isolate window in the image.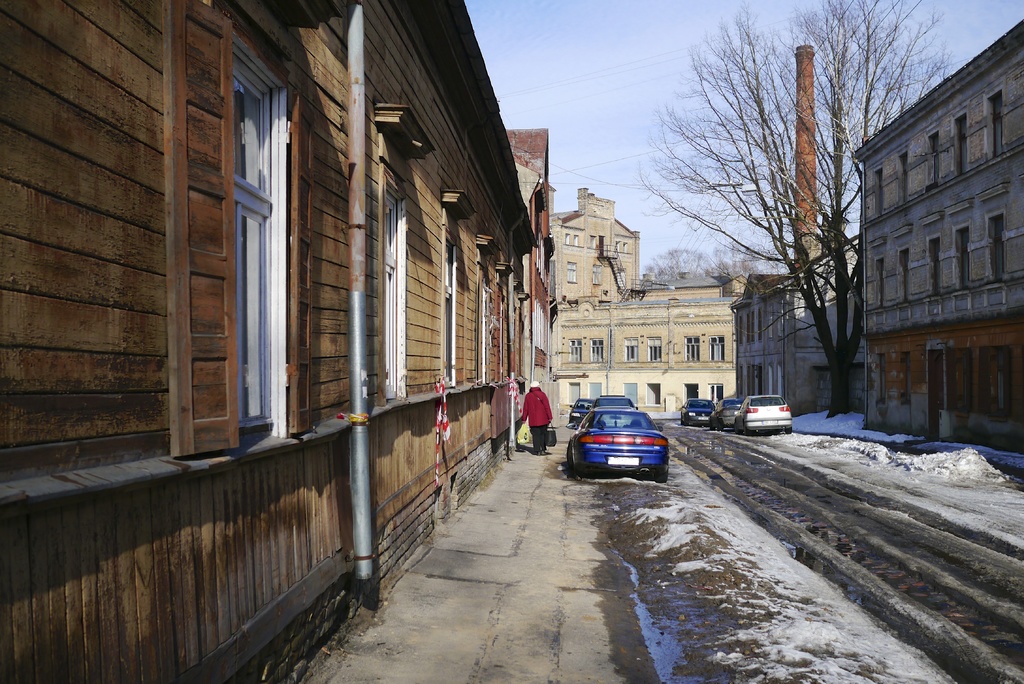
Isolated region: pyautogui.locateOnScreen(989, 88, 1002, 161).
